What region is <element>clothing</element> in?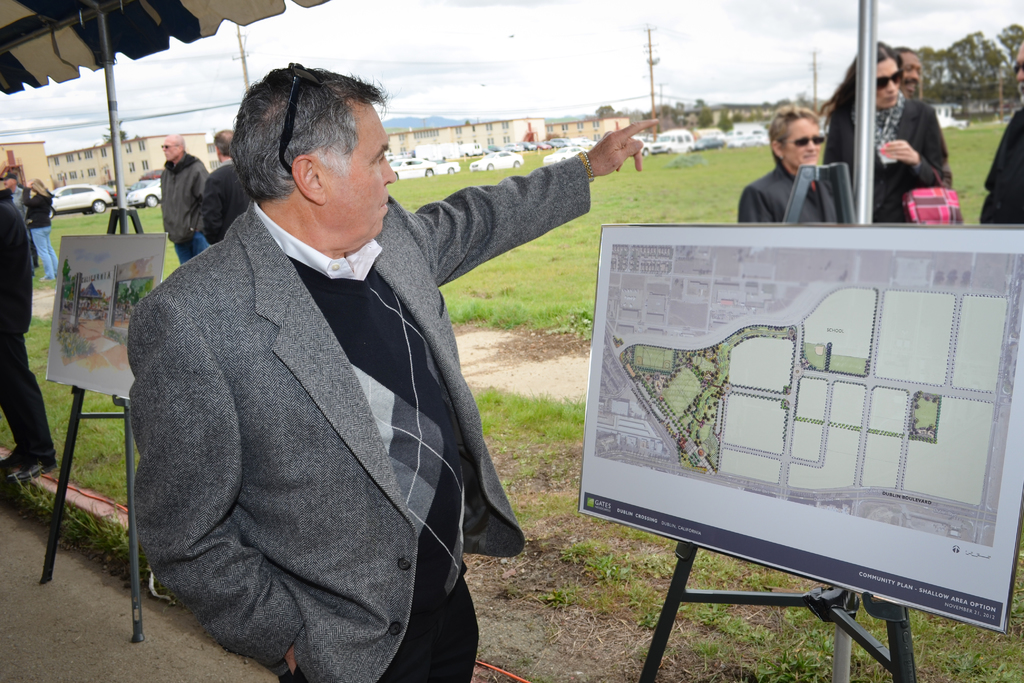
crop(979, 108, 1023, 224).
